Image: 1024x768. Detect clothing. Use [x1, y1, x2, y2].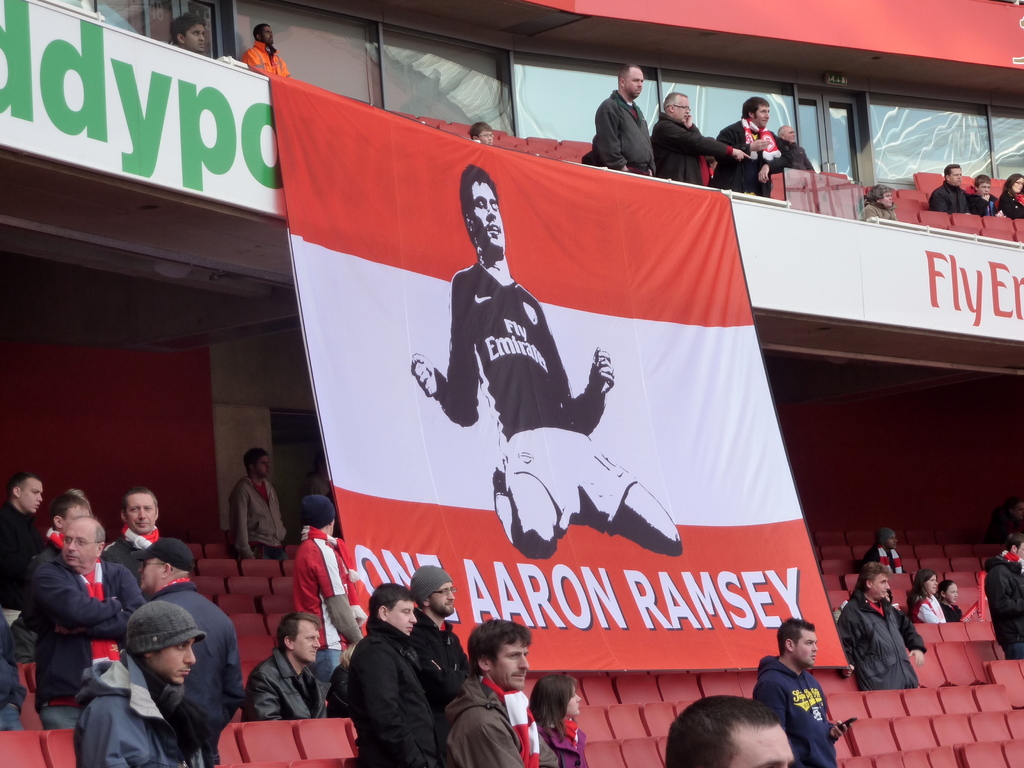
[407, 606, 481, 715].
